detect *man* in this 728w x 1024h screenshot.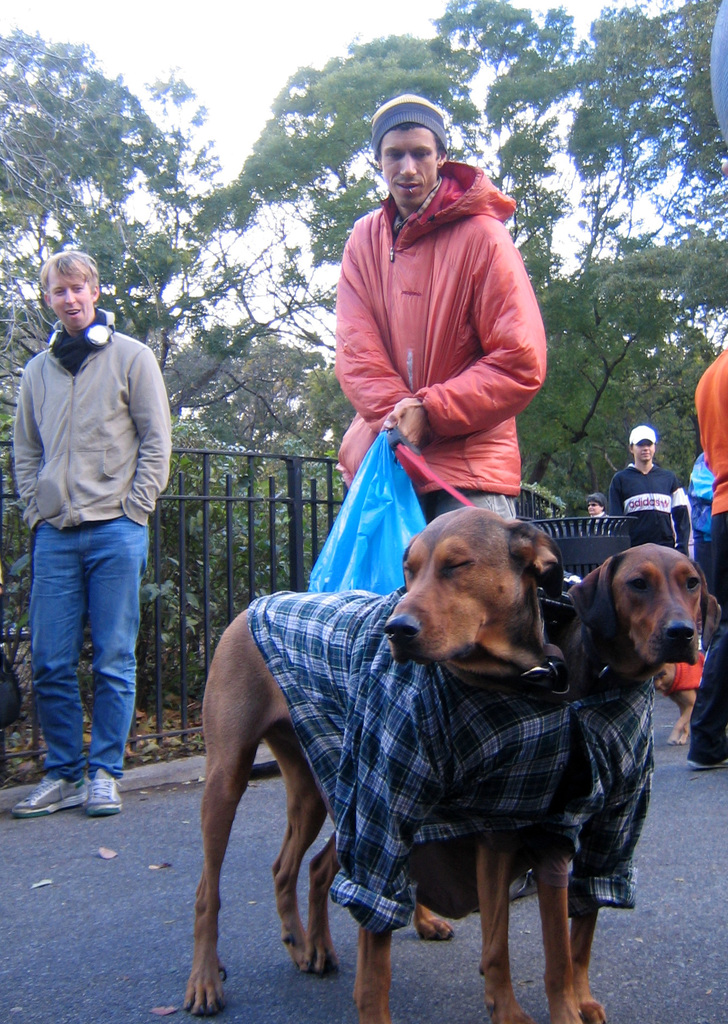
Detection: bbox(666, 320, 727, 766).
